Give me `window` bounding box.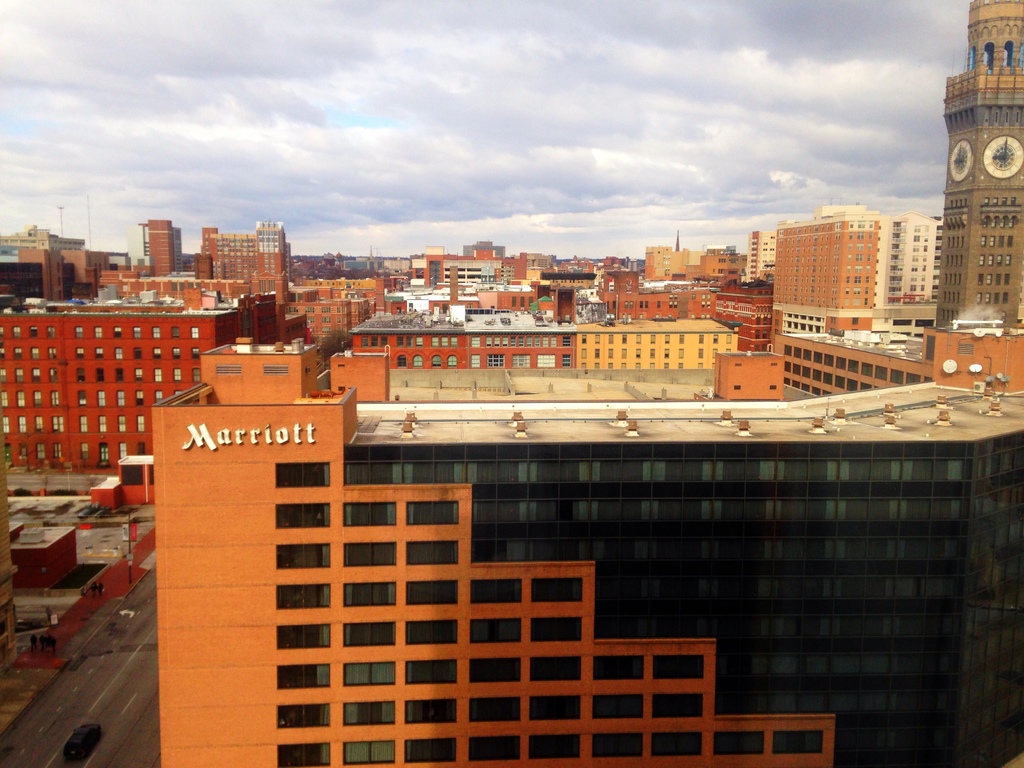
[left=94, top=323, right=103, bottom=338].
